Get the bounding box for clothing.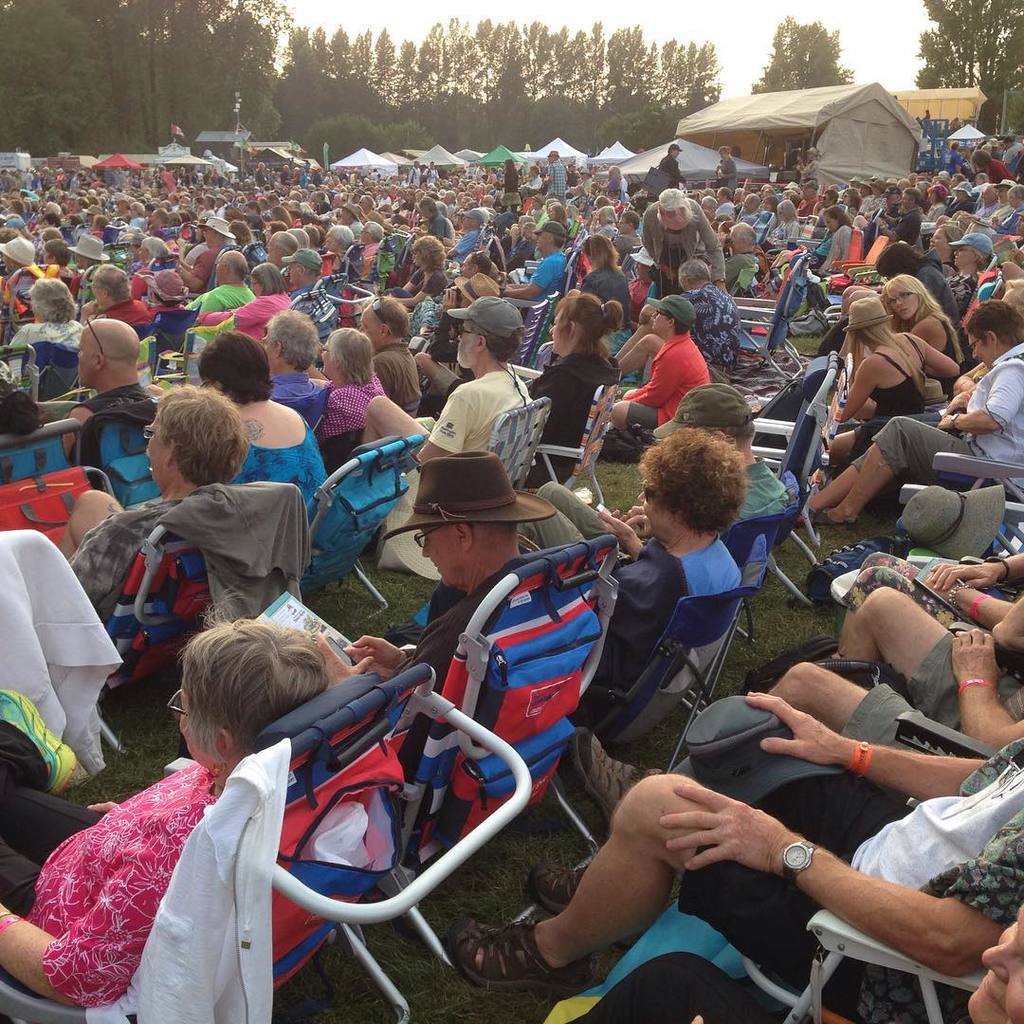
<bbox>188, 214, 237, 288</bbox>.
